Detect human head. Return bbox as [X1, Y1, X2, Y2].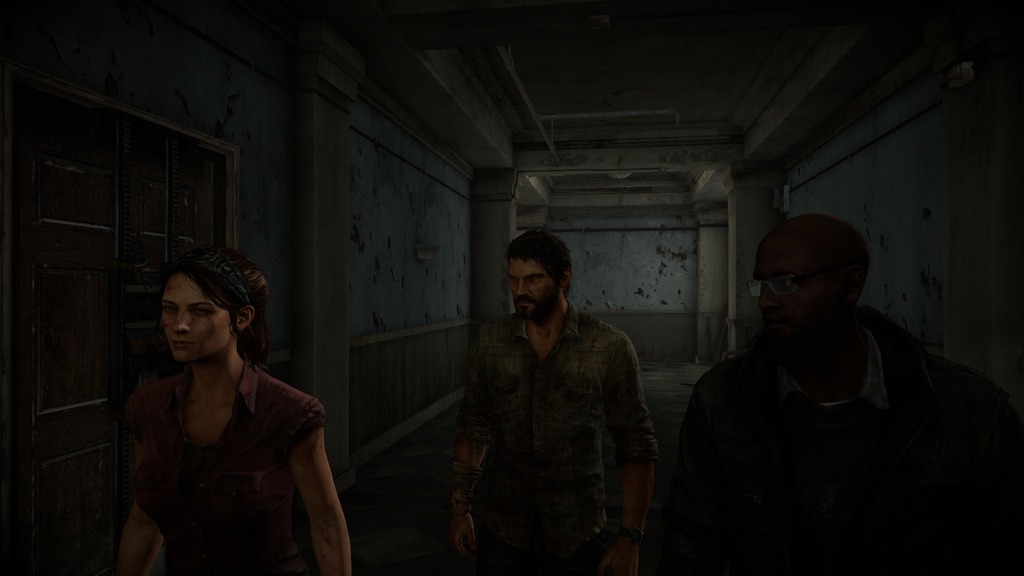
[751, 212, 872, 347].
